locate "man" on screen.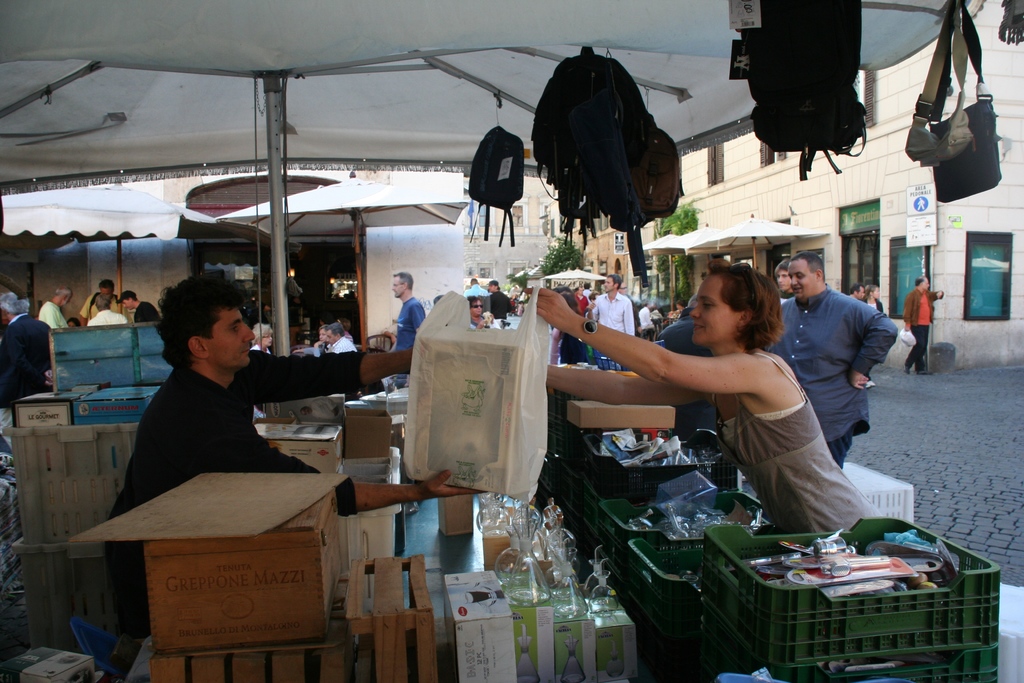
On screen at rect(104, 265, 481, 636).
